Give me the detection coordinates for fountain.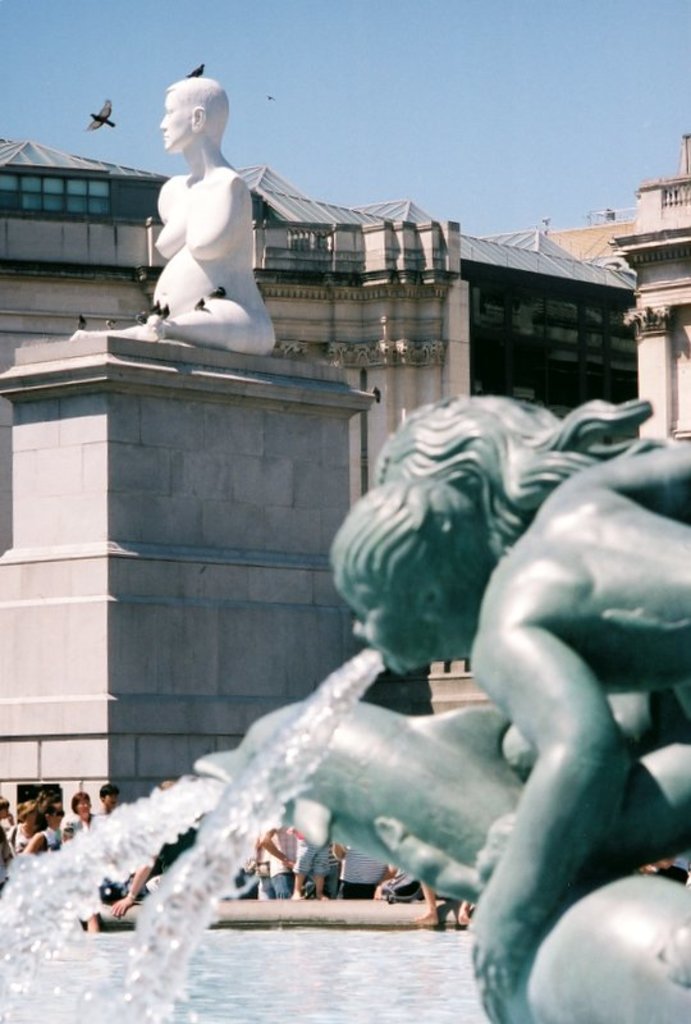
BBox(0, 392, 688, 1023).
